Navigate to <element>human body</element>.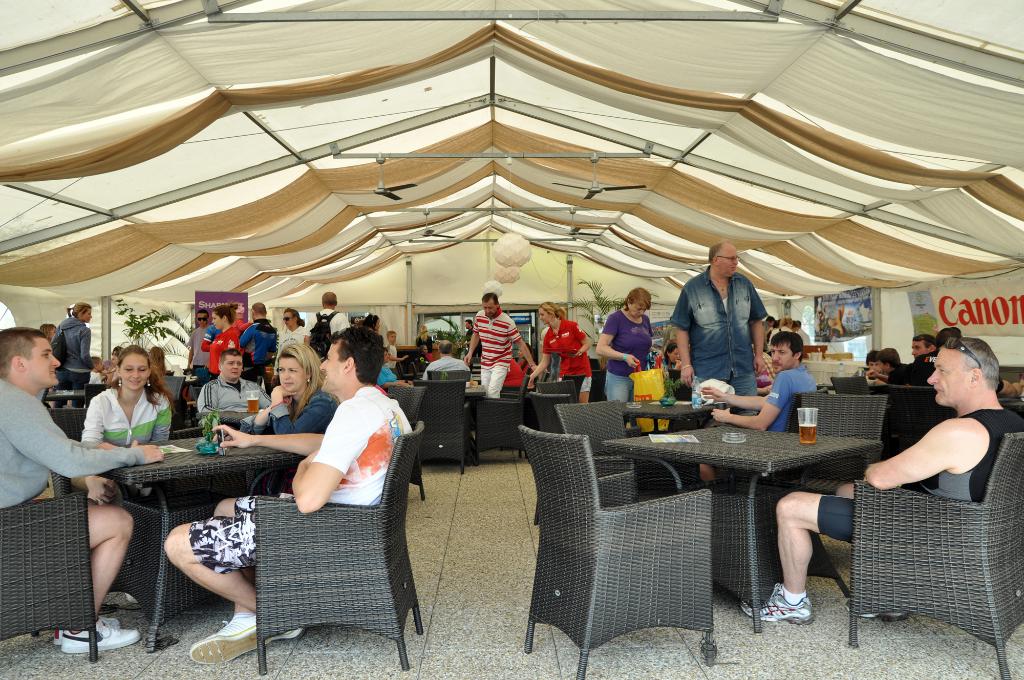
Navigation target: rect(275, 312, 306, 355).
